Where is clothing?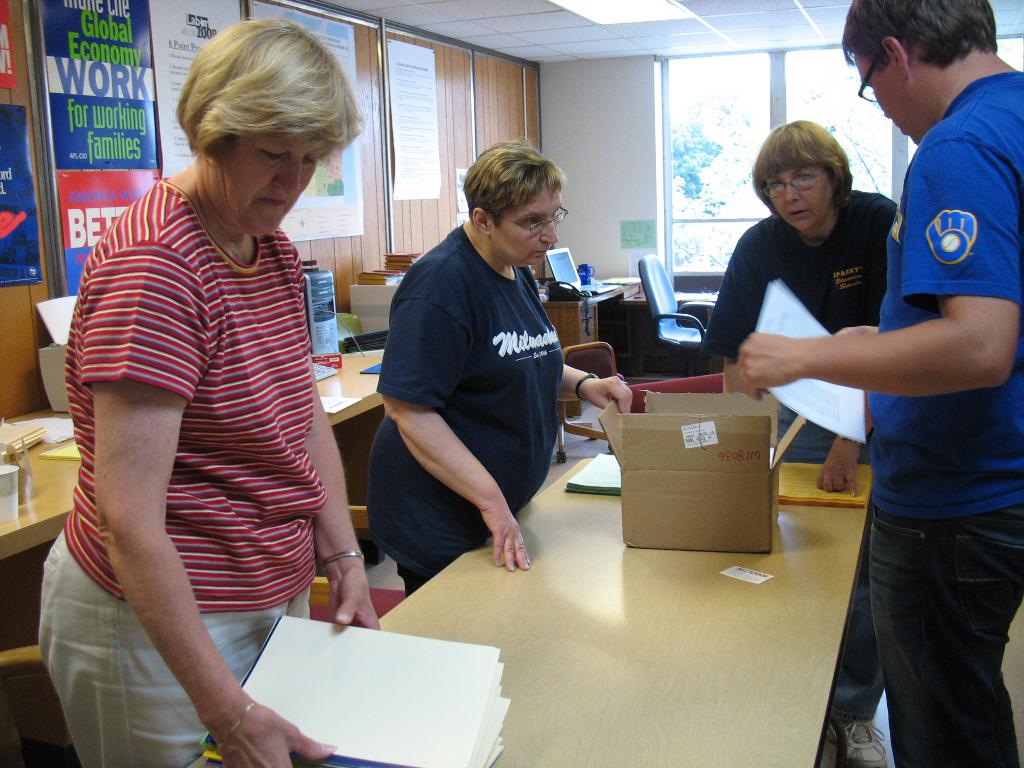
<box>707,189,909,719</box>.
